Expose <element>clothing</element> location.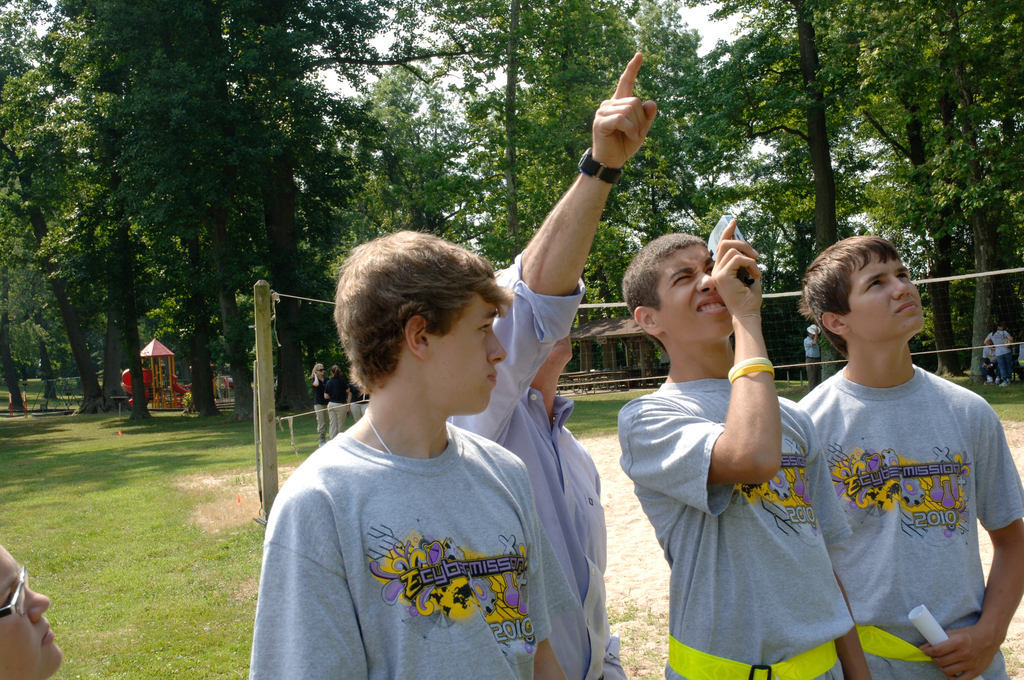
Exposed at <region>806, 334, 821, 388</region>.
